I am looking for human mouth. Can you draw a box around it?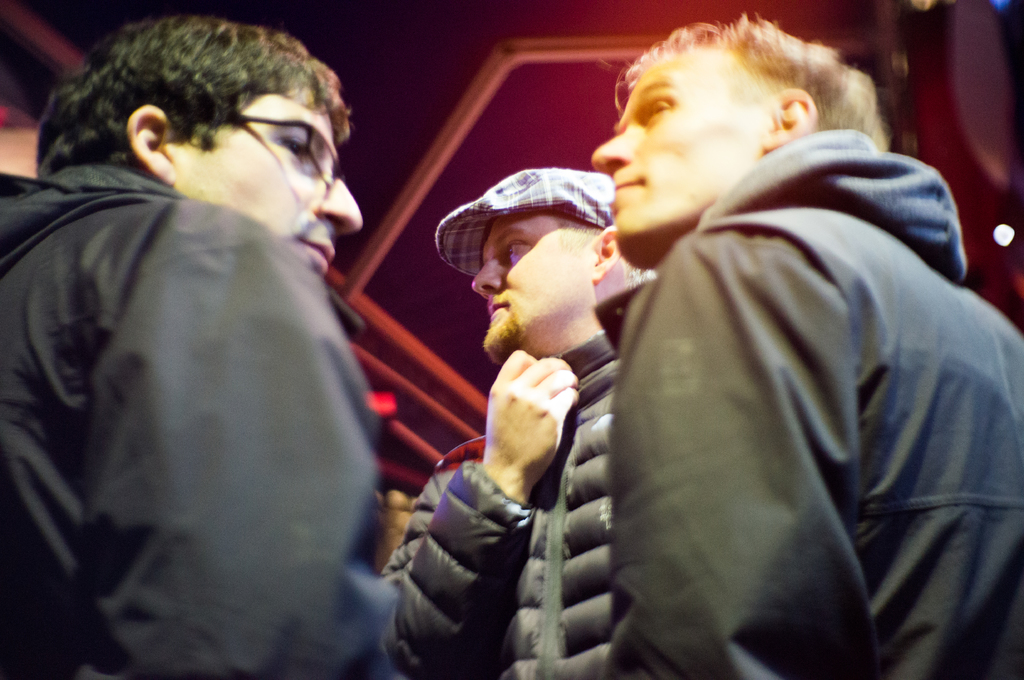
Sure, the bounding box is [x1=497, y1=290, x2=511, y2=317].
